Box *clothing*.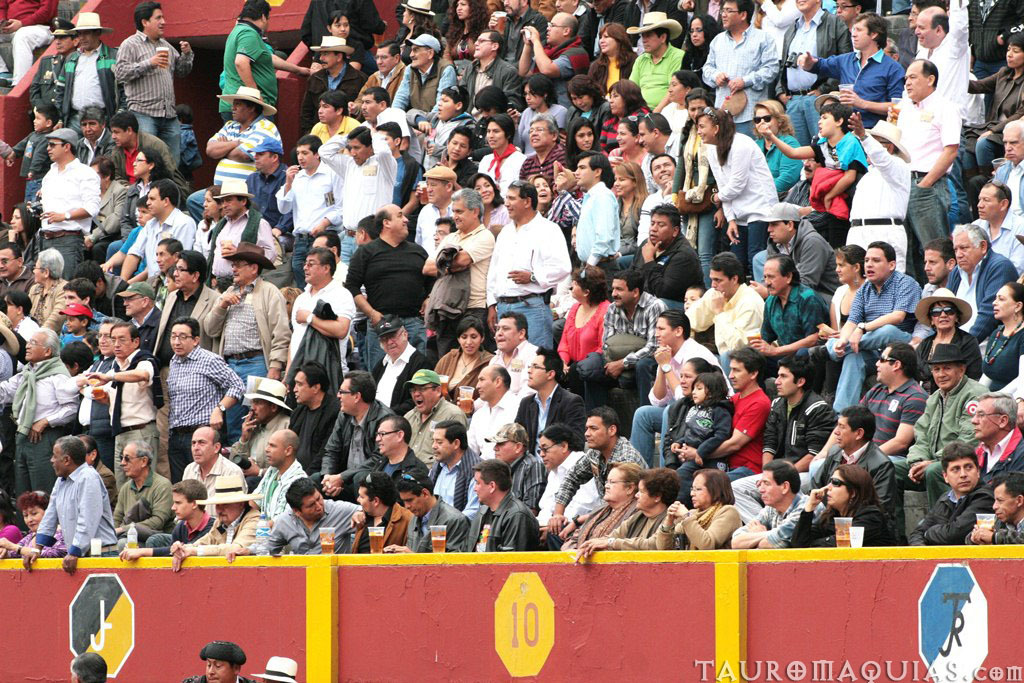
<bbox>814, 133, 863, 221</bbox>.
